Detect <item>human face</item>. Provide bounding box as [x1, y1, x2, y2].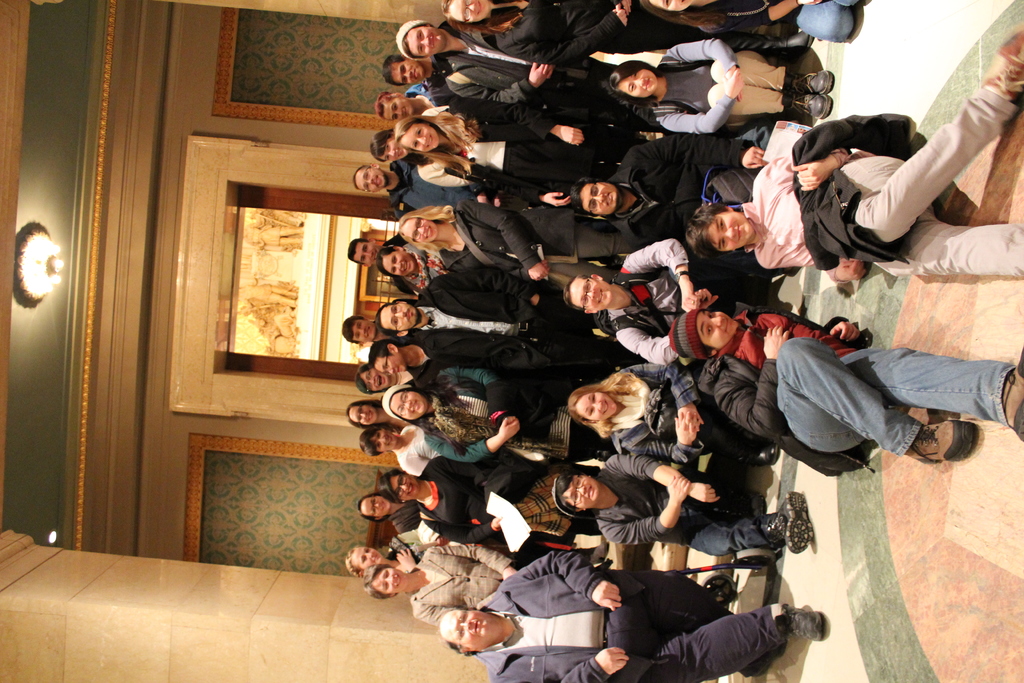
[580, 183, 620, 215].
